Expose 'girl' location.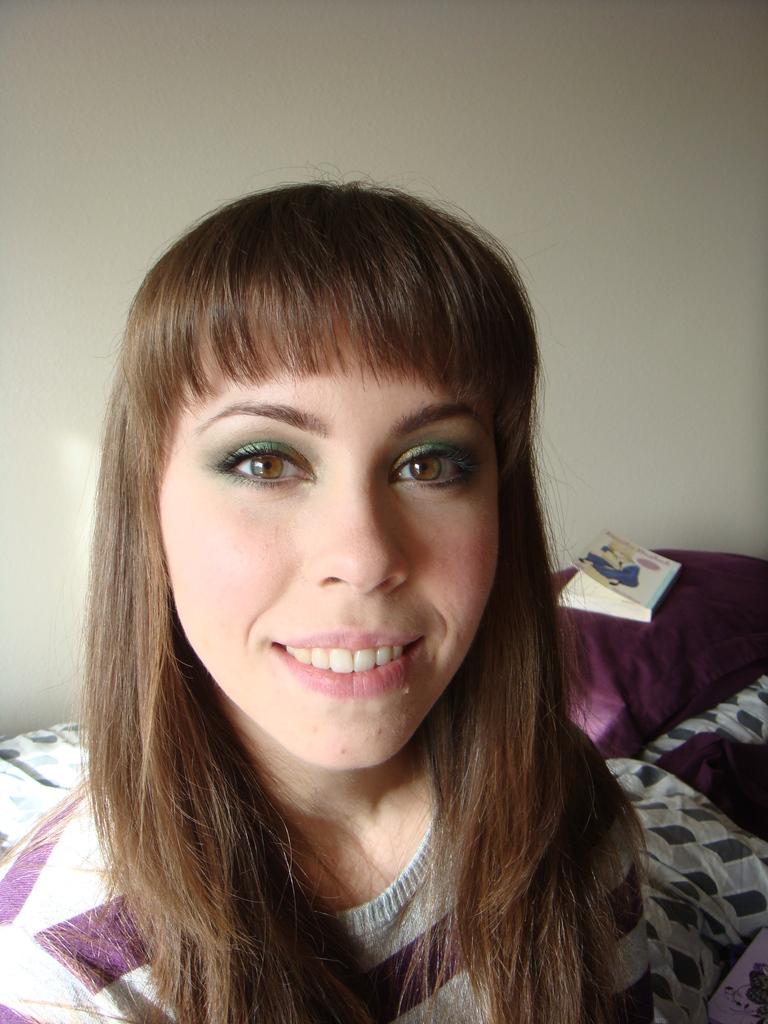
Exposed at [0, 181, 640, 1023].
